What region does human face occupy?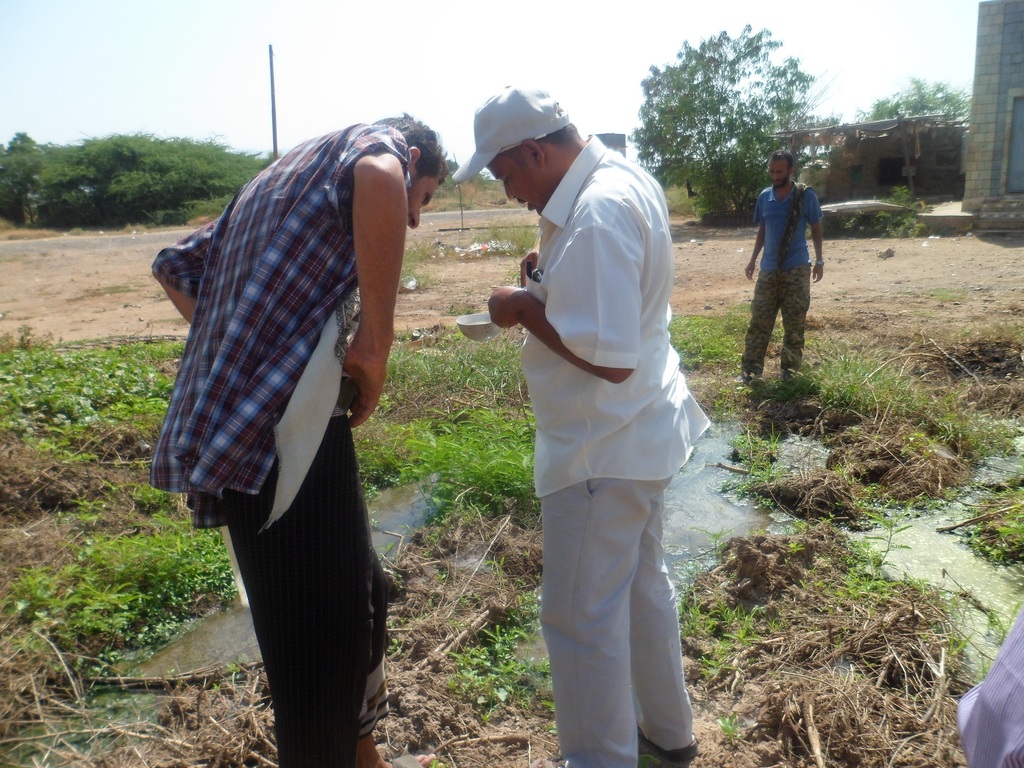
488,152,543,215.
